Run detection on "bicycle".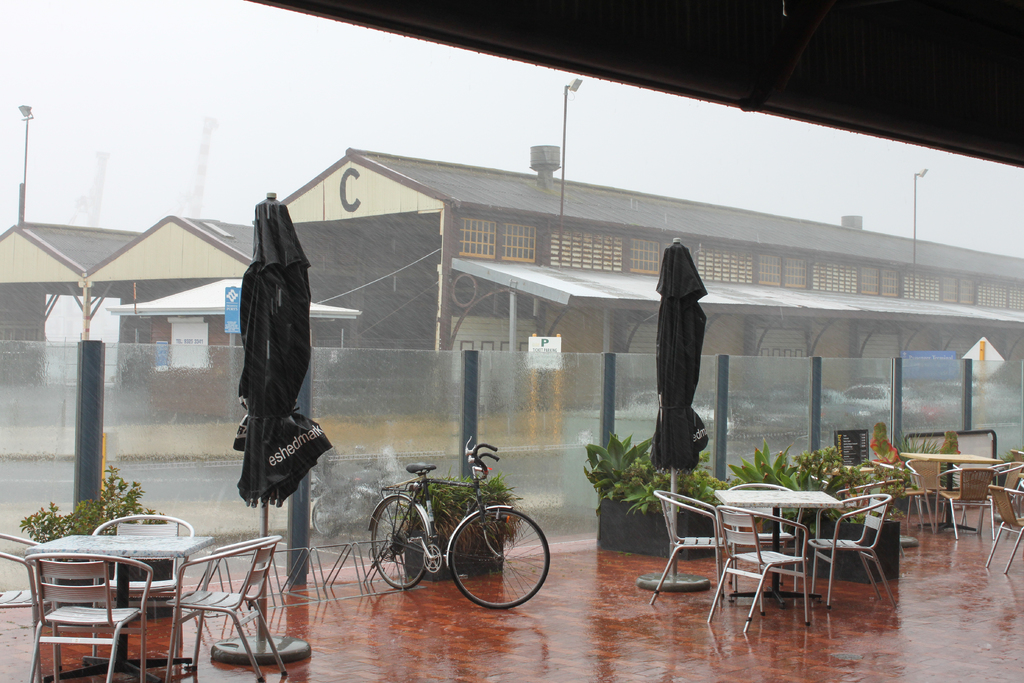
Result: [left=367, top=448, right=545, bottom=607].
